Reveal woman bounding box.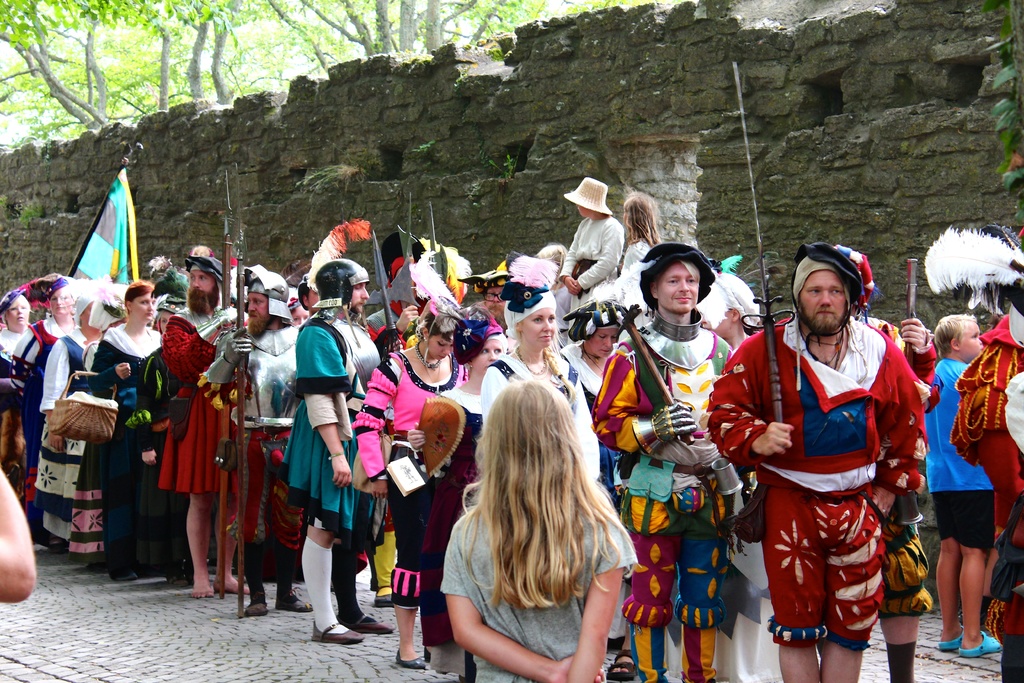
Revealed: <bbox>6, 276, 88, 548</bbox>.
